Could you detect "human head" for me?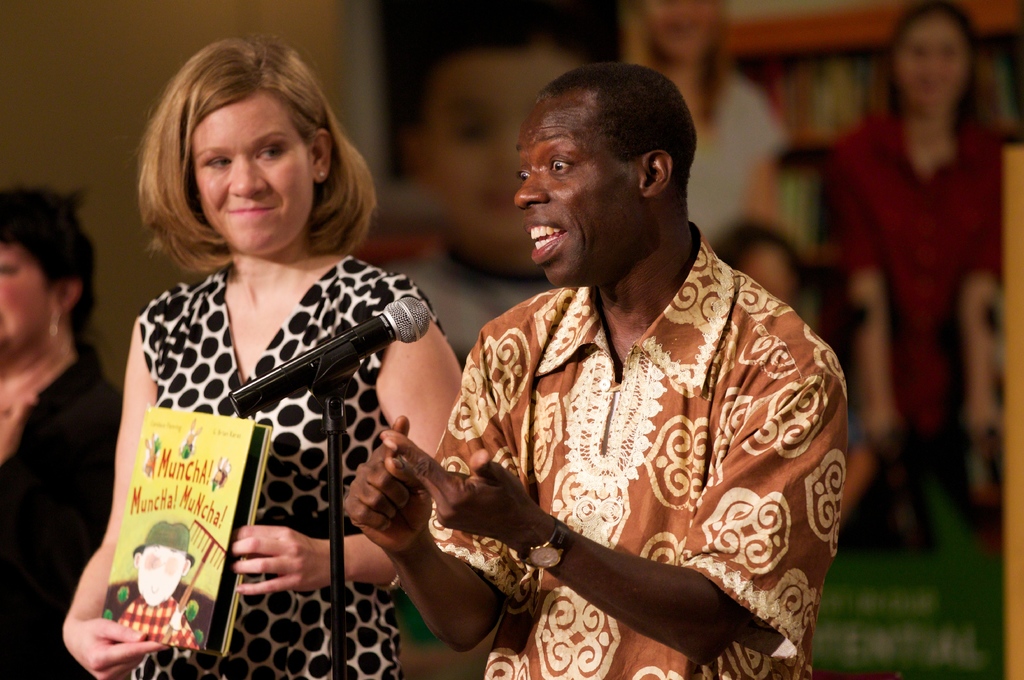
Detection result: x1=0 y1=187 x2=106 y2=350.
